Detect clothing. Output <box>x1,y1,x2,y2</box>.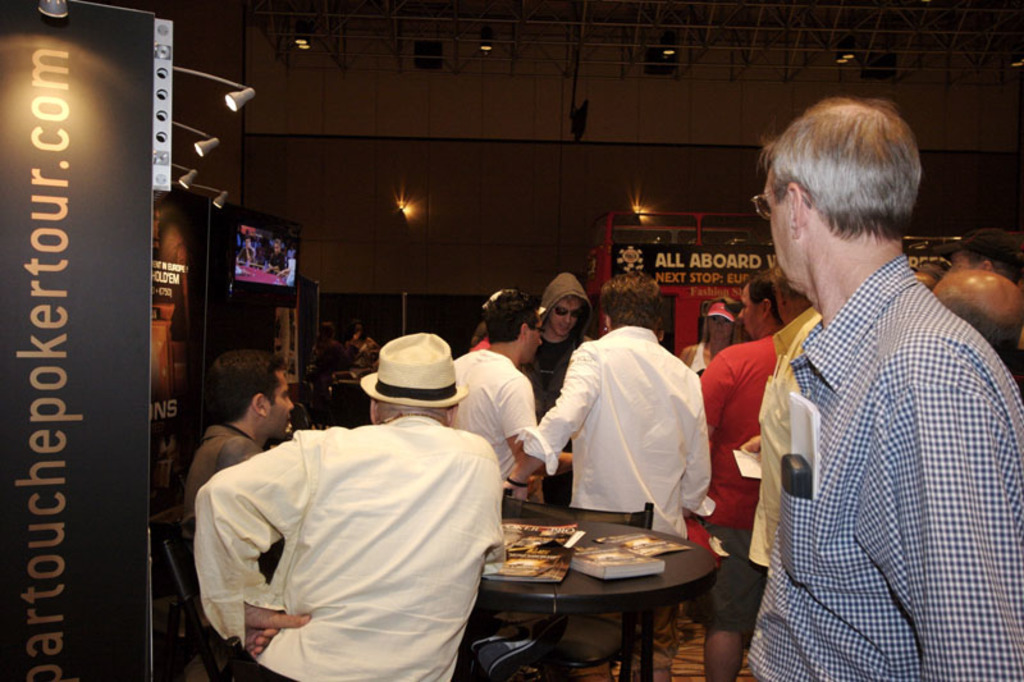
<box>521,321,712,669</box>.
